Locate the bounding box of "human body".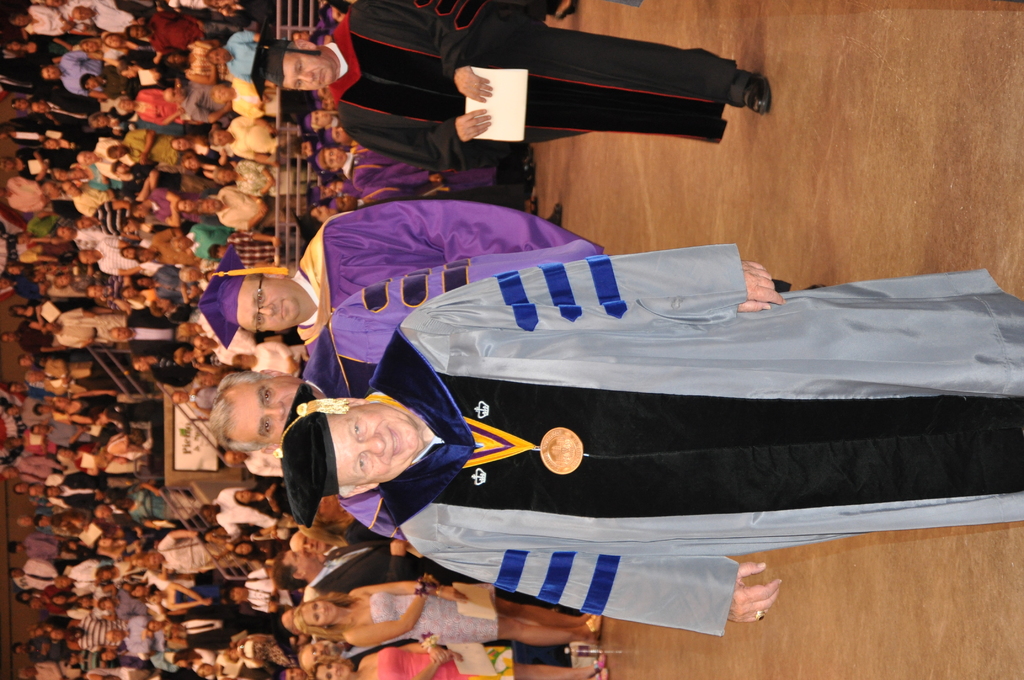
Bounding box: 291,202,605,358.
